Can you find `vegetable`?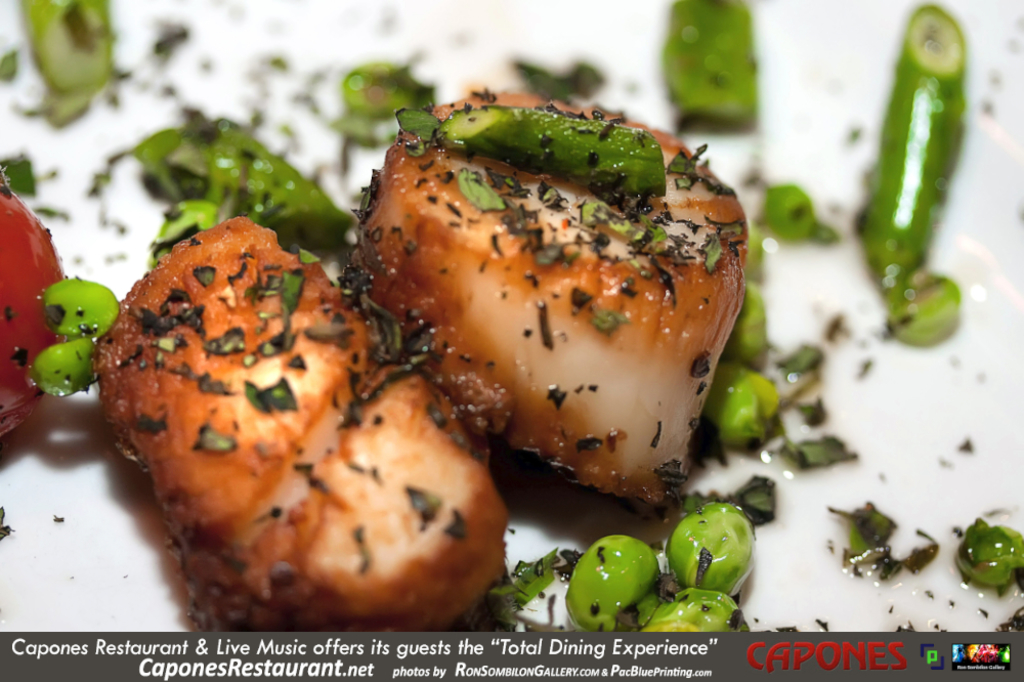
Yes, bounding box: BBox(964, 530, 1023, 590).
